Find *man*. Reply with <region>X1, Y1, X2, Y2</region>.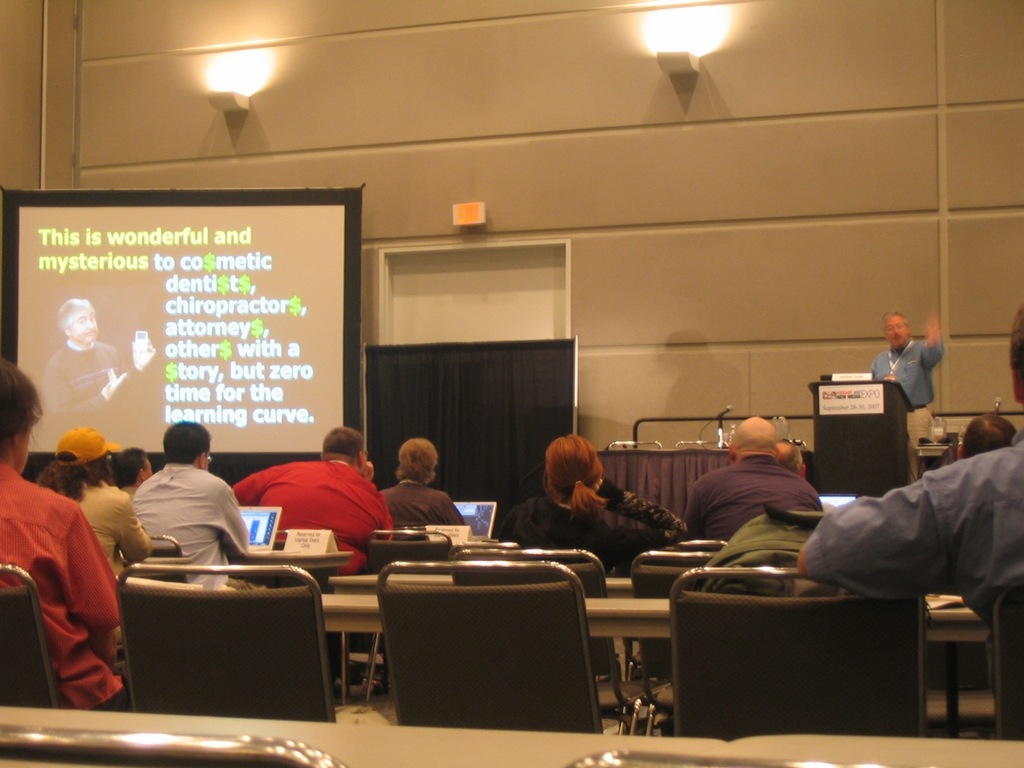
<region>871, 306, 947, 481</region>.
